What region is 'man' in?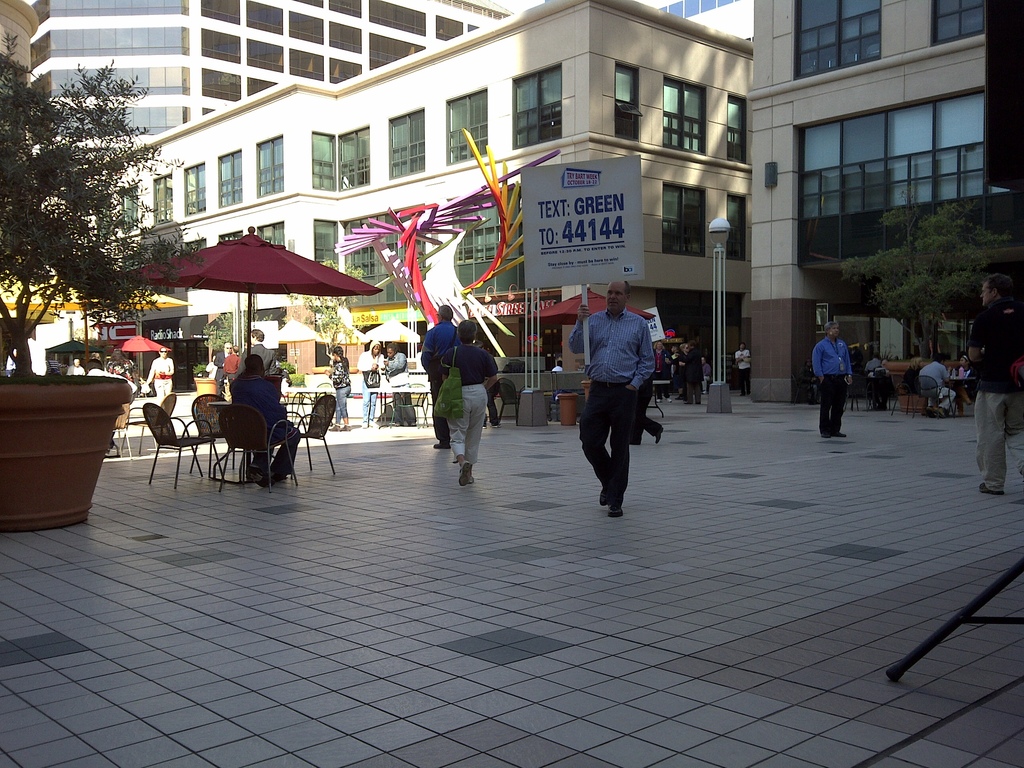
BBox(813, 321, 851, 437).
